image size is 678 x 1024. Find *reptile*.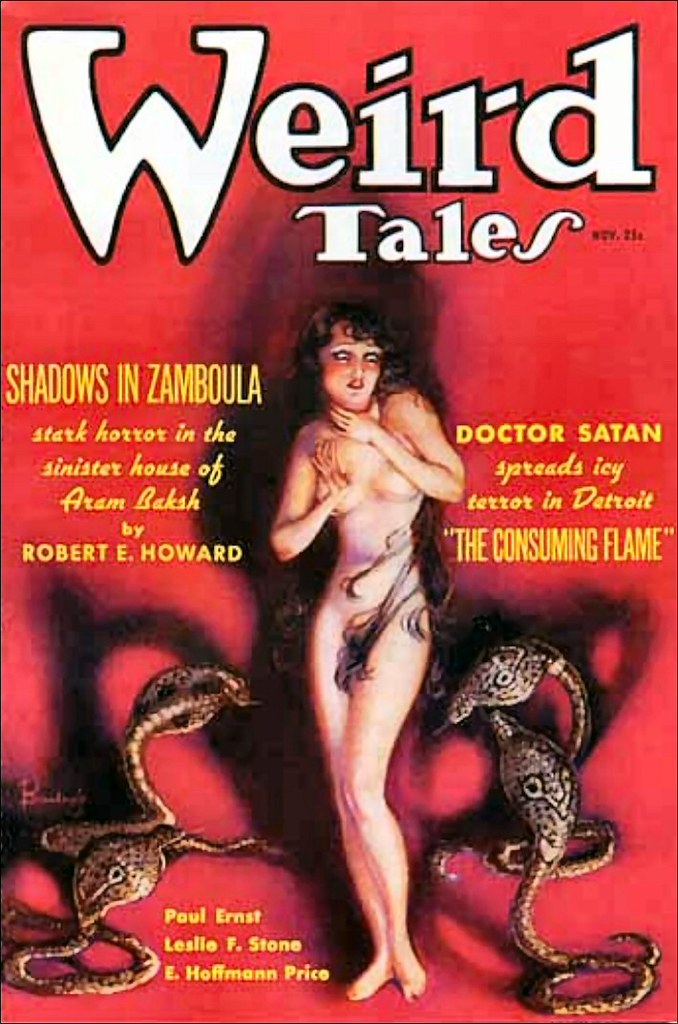
(x1=478, y1=706, x2=659, y2=1017).
